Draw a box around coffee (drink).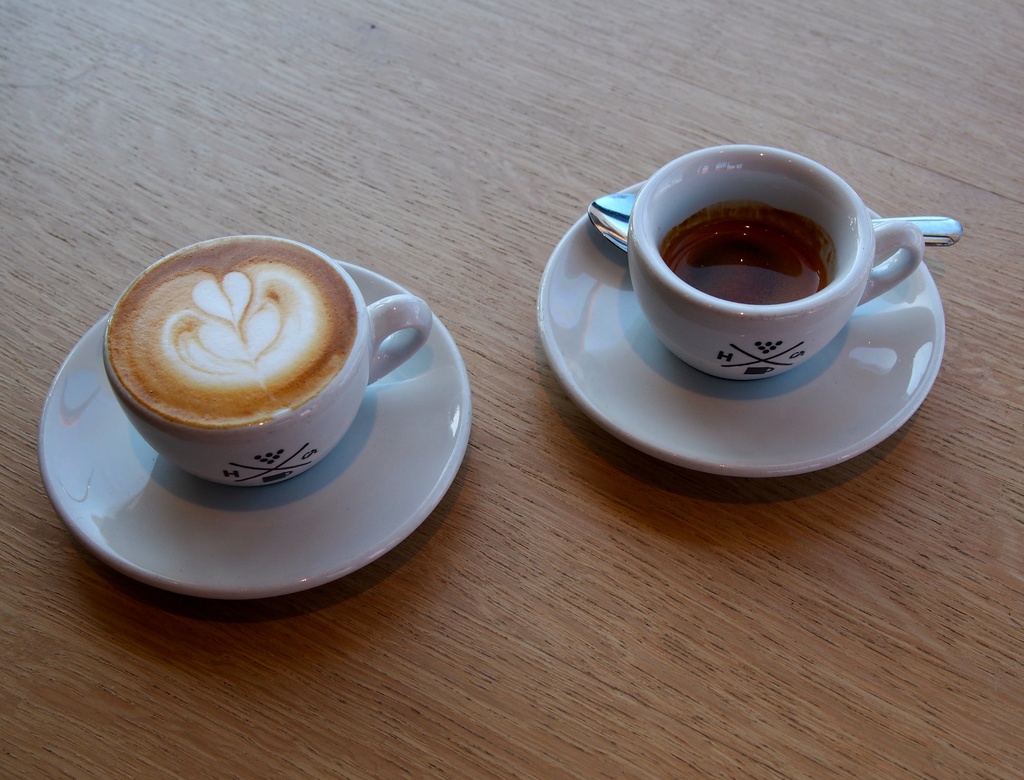
left=659, top=202, right=835, bottom=305.
